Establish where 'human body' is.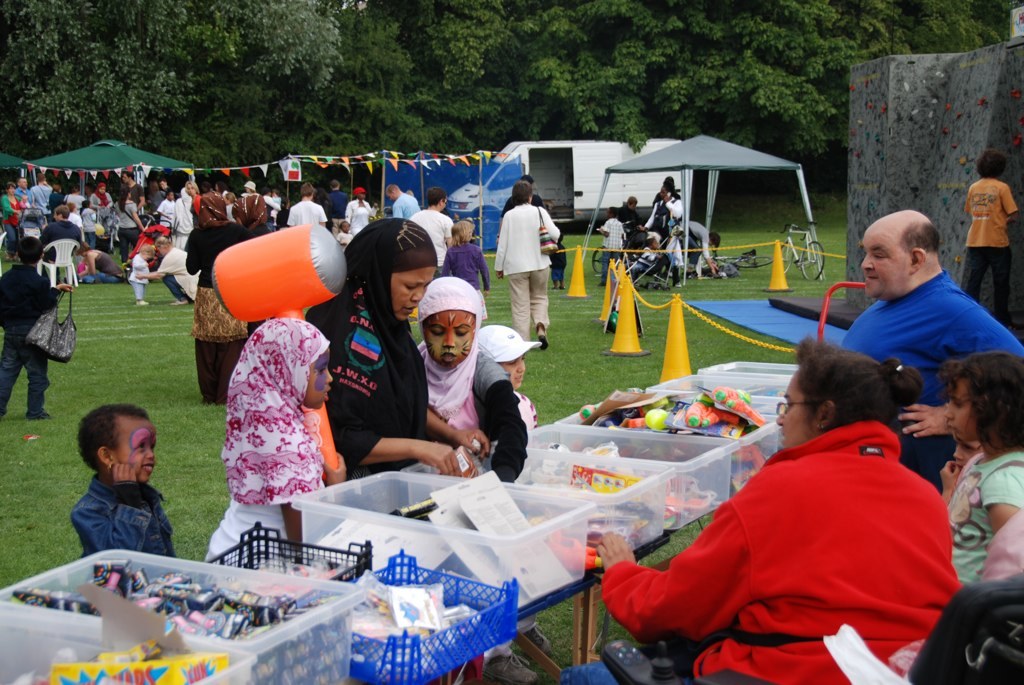
Established at {"left": 2, "top": 263, "right": 61, "bottom": 418}.
